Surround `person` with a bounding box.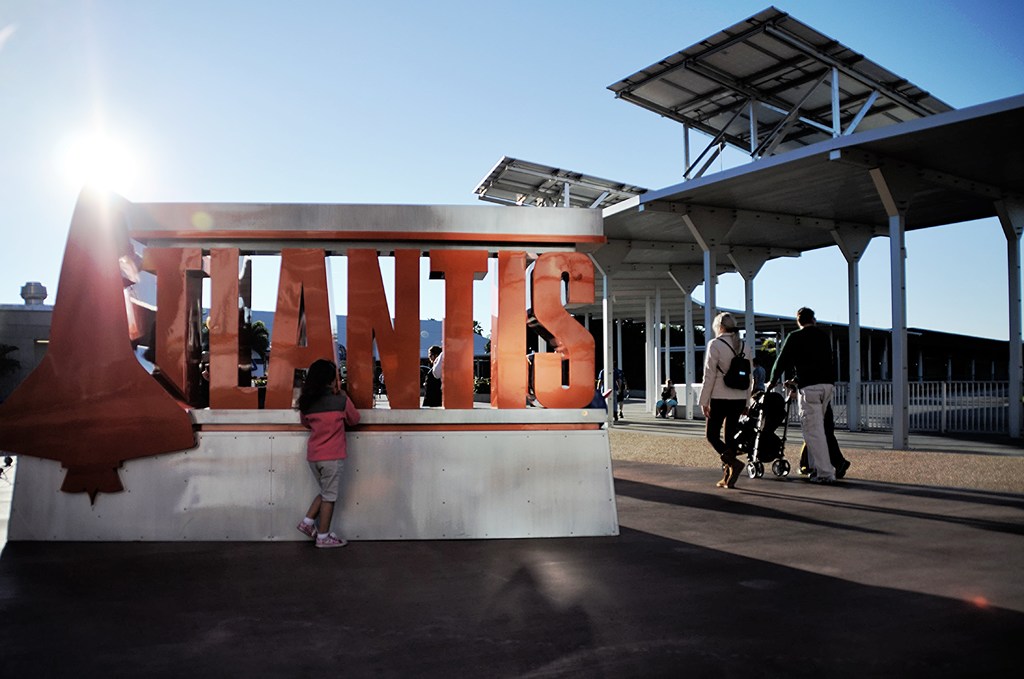
left=282, top=343, right=357, bottom=553.
